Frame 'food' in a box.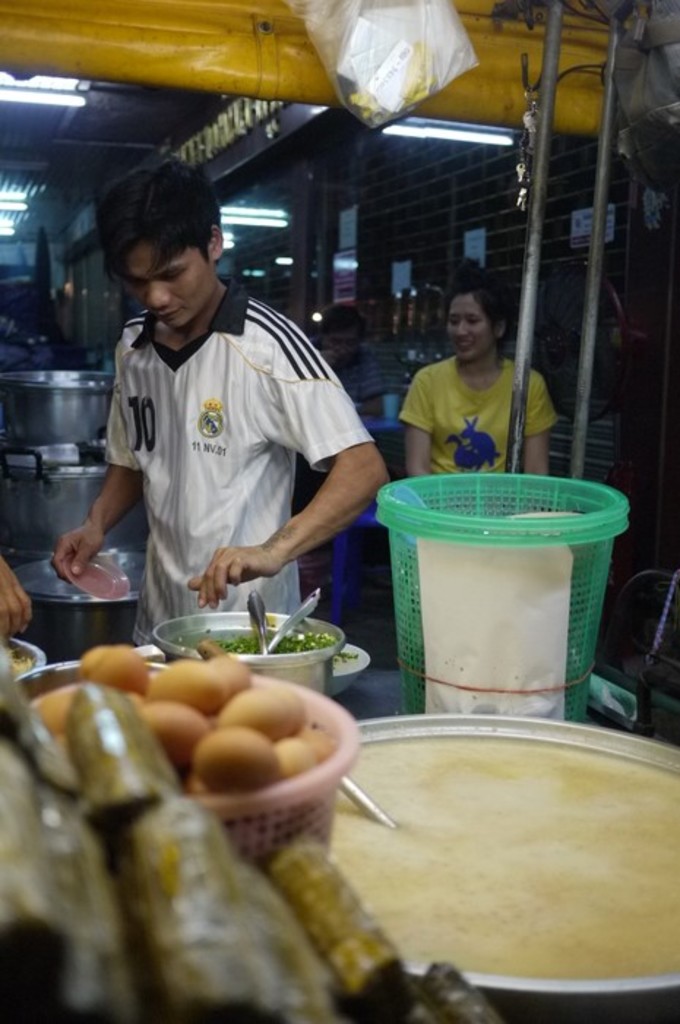
[x1=211, y1=623, x2=333, y2=652].
